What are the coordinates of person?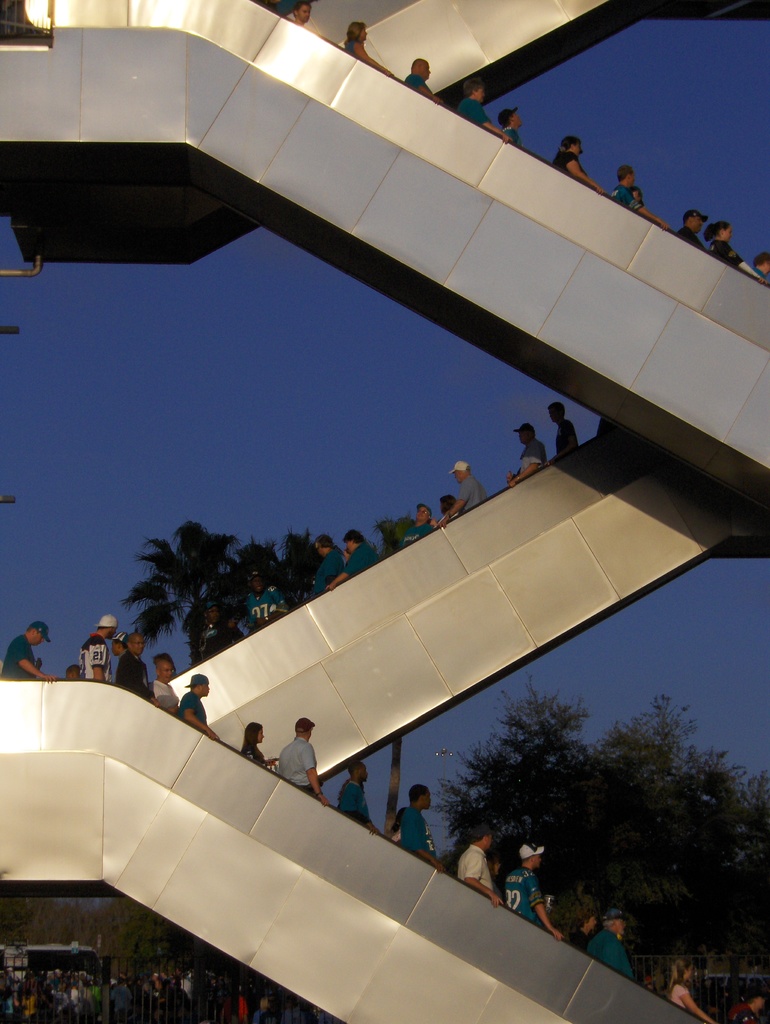
bbox(435, 454, 492, 527).
